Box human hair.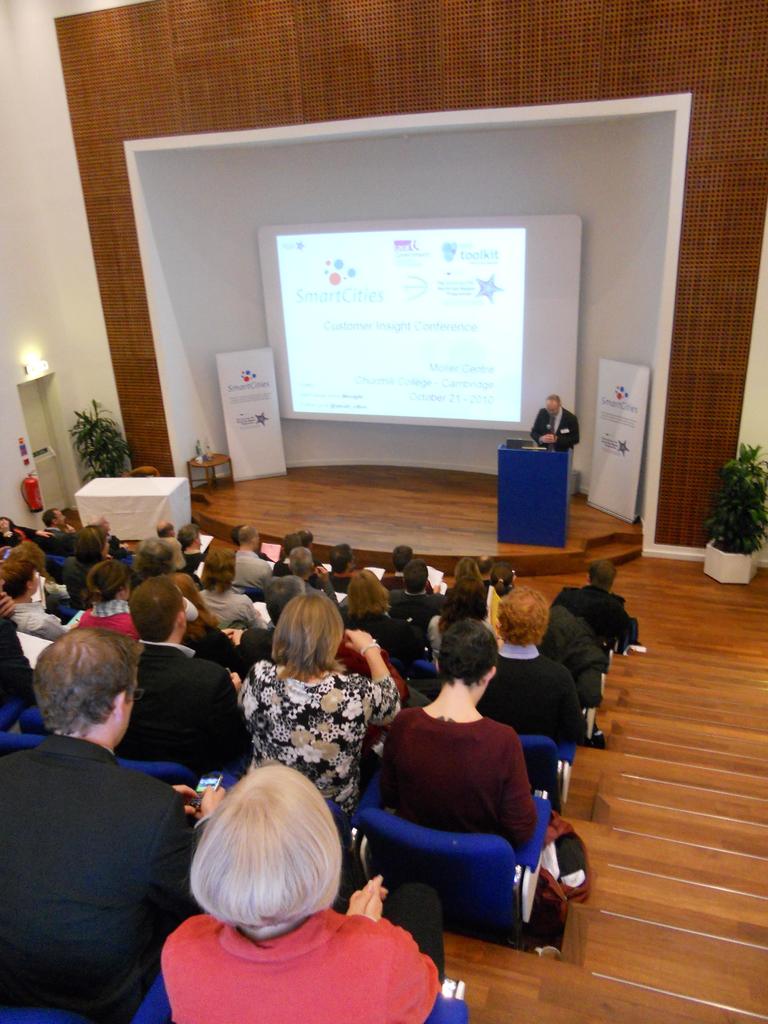
x1=492, y1=579, x2=543, y2=645.
